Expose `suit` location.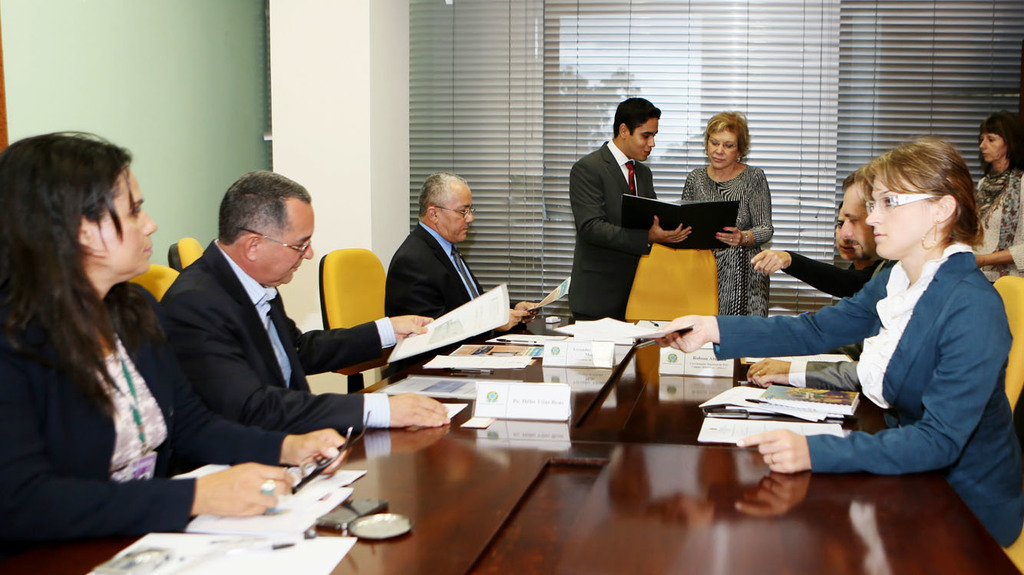
Exposed at crop(565, 95, 689, 323).
